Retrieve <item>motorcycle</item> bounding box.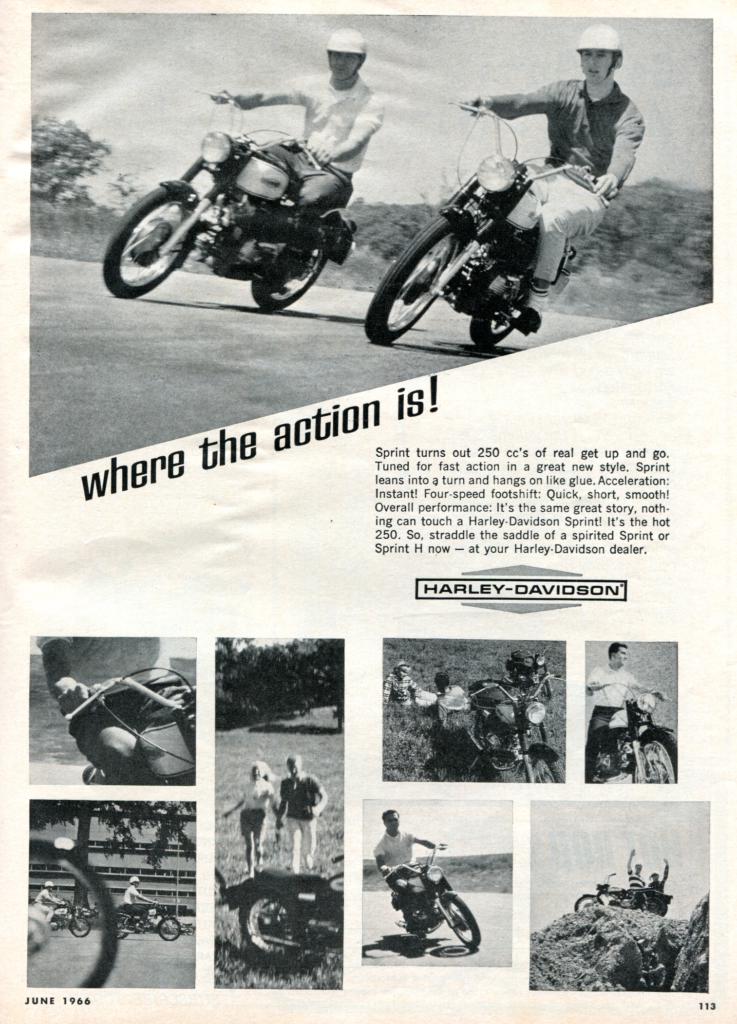
Bounding box: 114, 902, 184, 944.
